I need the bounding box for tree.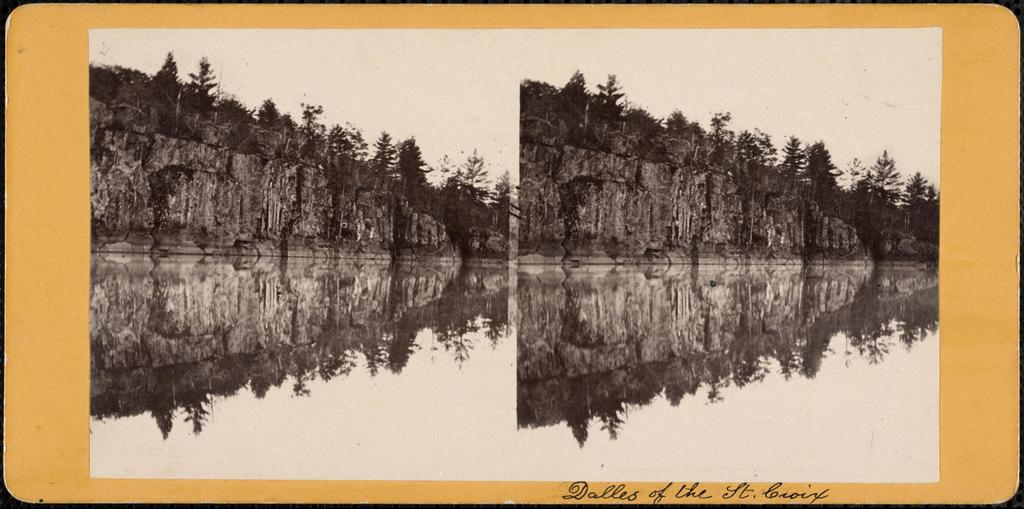
Here it is: [left=296, top=100, right=327, bottom=141].
